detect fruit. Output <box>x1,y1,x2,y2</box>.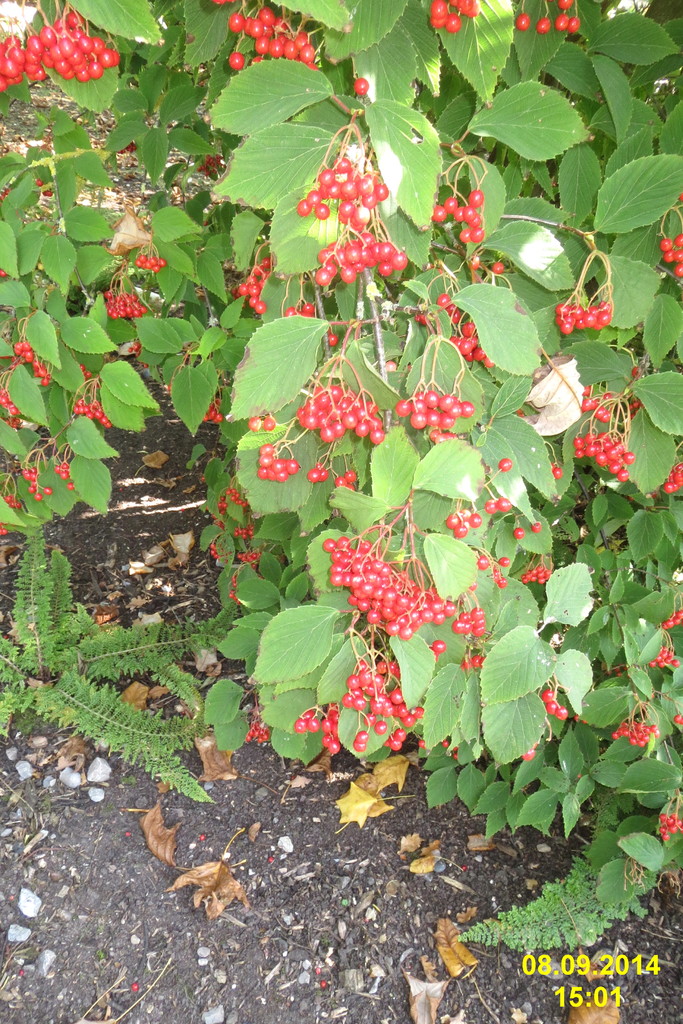
<box>568,15,582,34</box>.
